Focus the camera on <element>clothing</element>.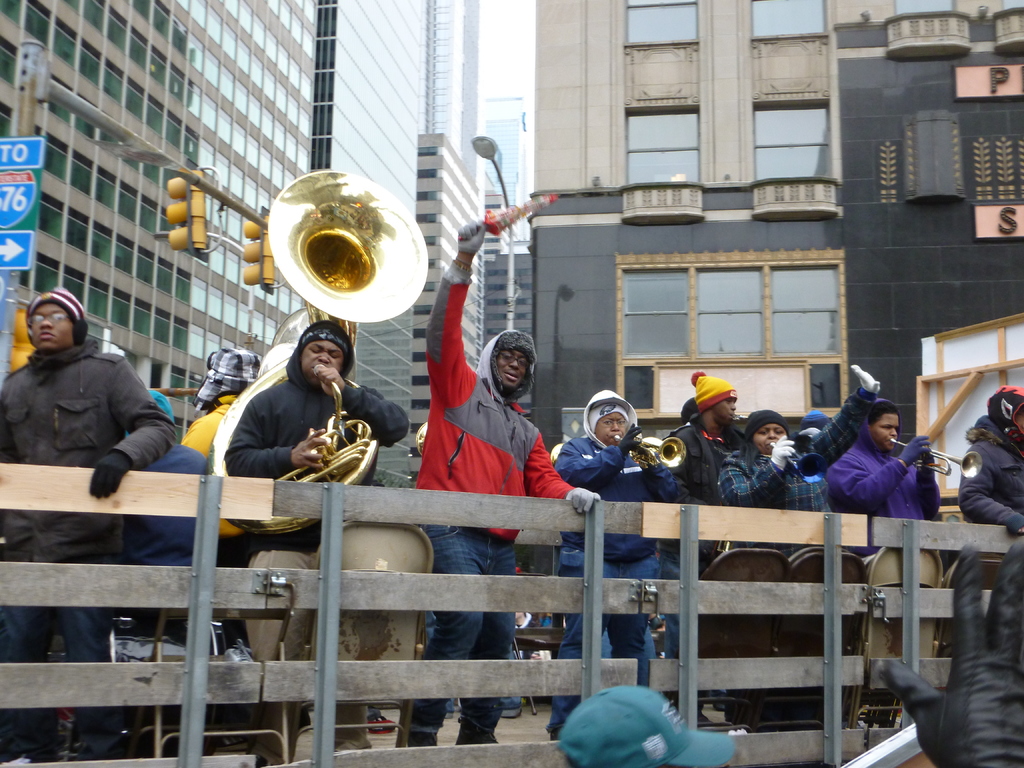
Focus region: bbox=[0, 338, 180, 748].
